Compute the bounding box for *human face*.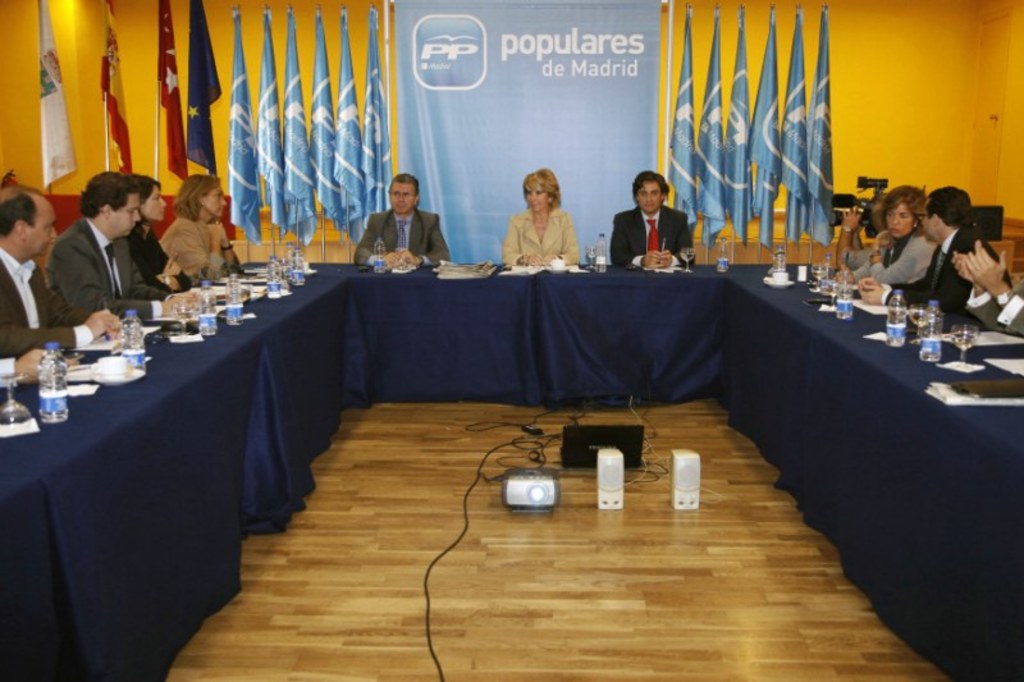
x1=145 y1=187 x2=164 y2=221.
